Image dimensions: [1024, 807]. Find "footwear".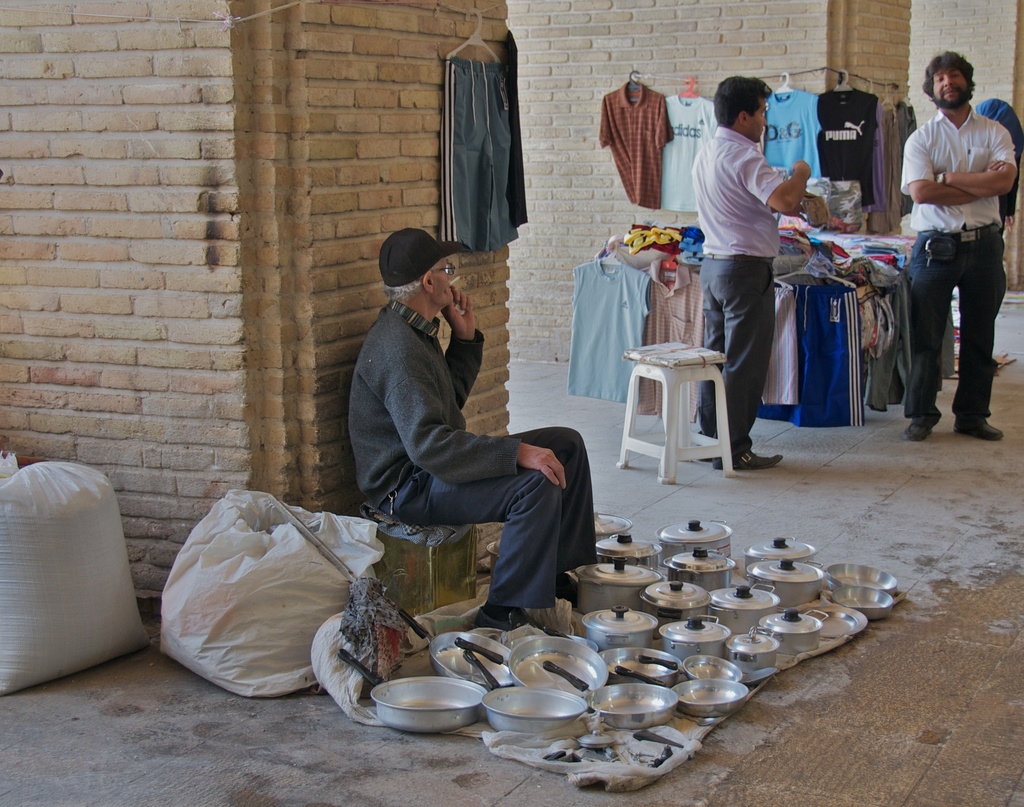
[476, 610, 567, 637].
